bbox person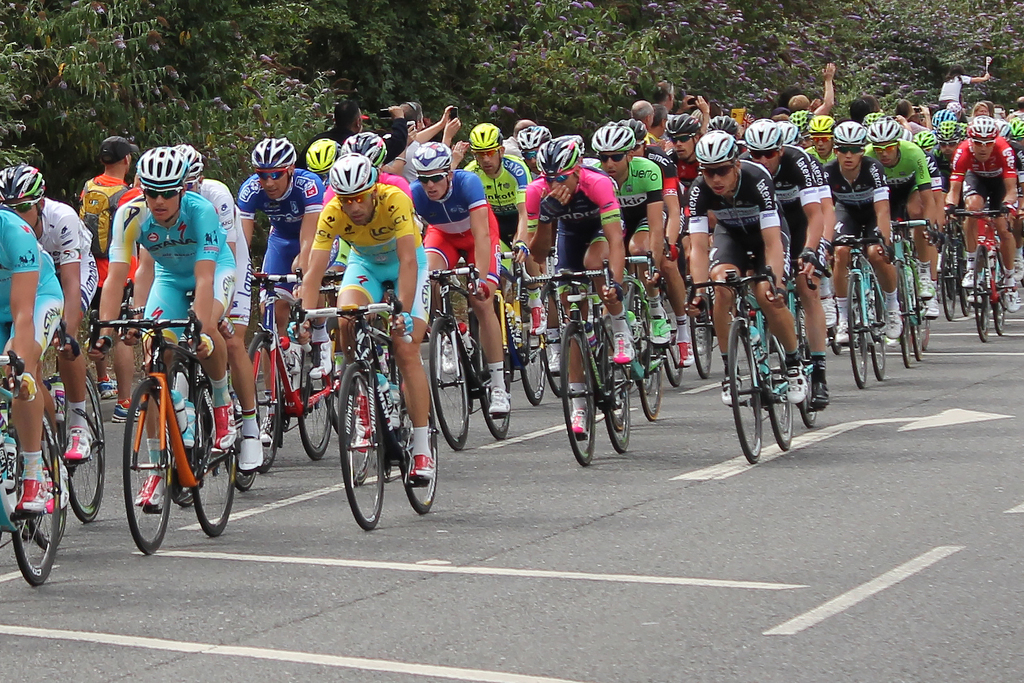
locate(507, 111, 539, 158)
